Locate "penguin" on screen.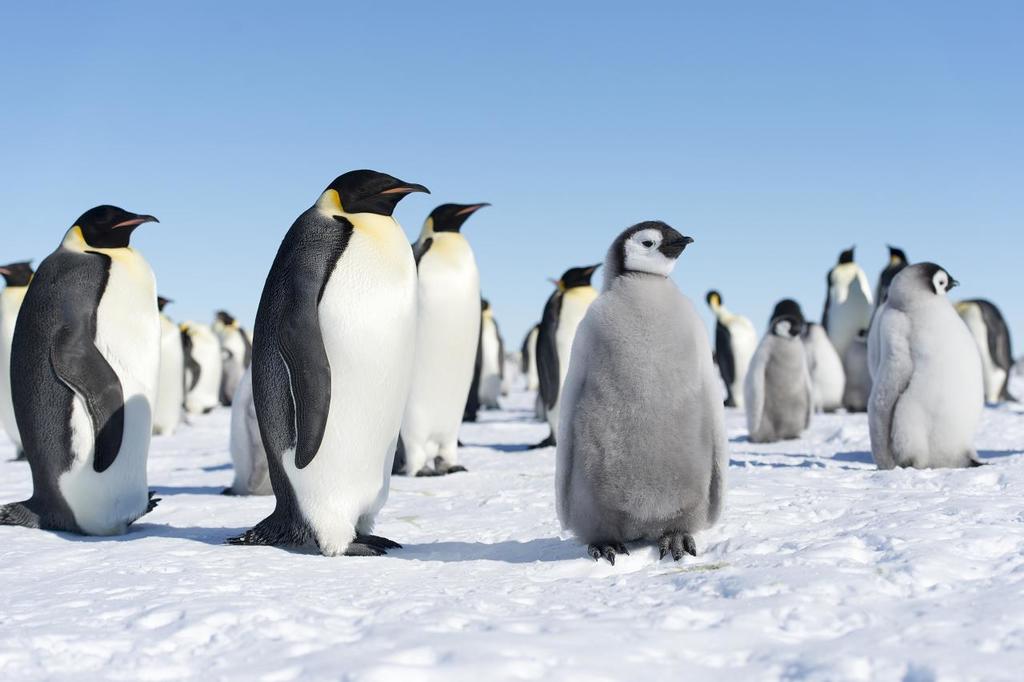
On screen at rect(867, 262, 990, 473).
